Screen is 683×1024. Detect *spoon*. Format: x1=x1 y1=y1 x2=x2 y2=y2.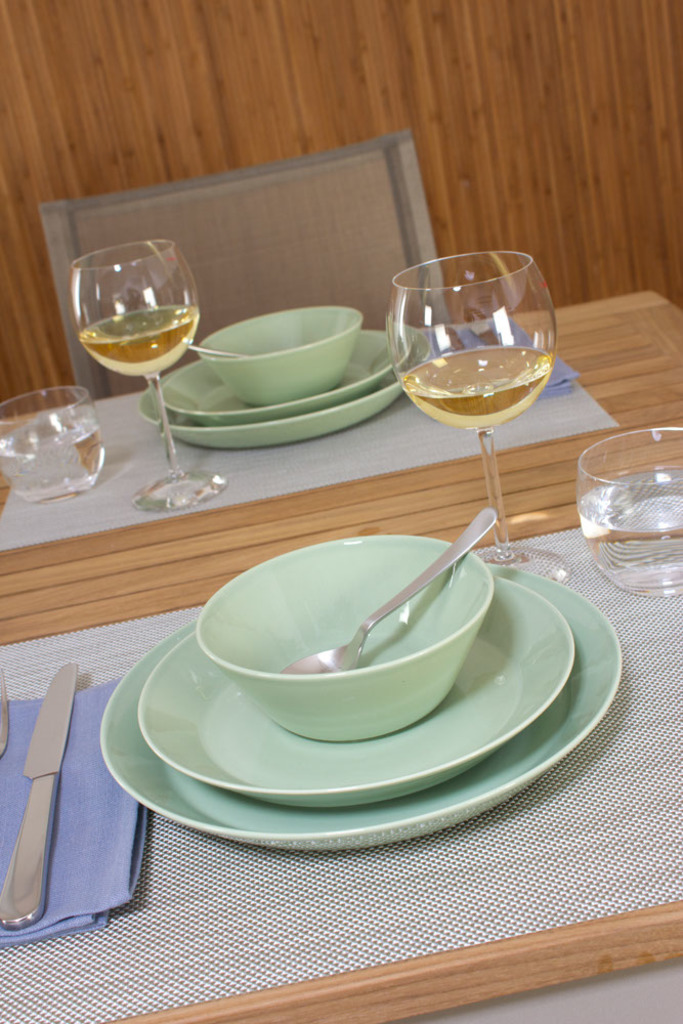
x1=279 y1=507 x2=501 y2=675.
